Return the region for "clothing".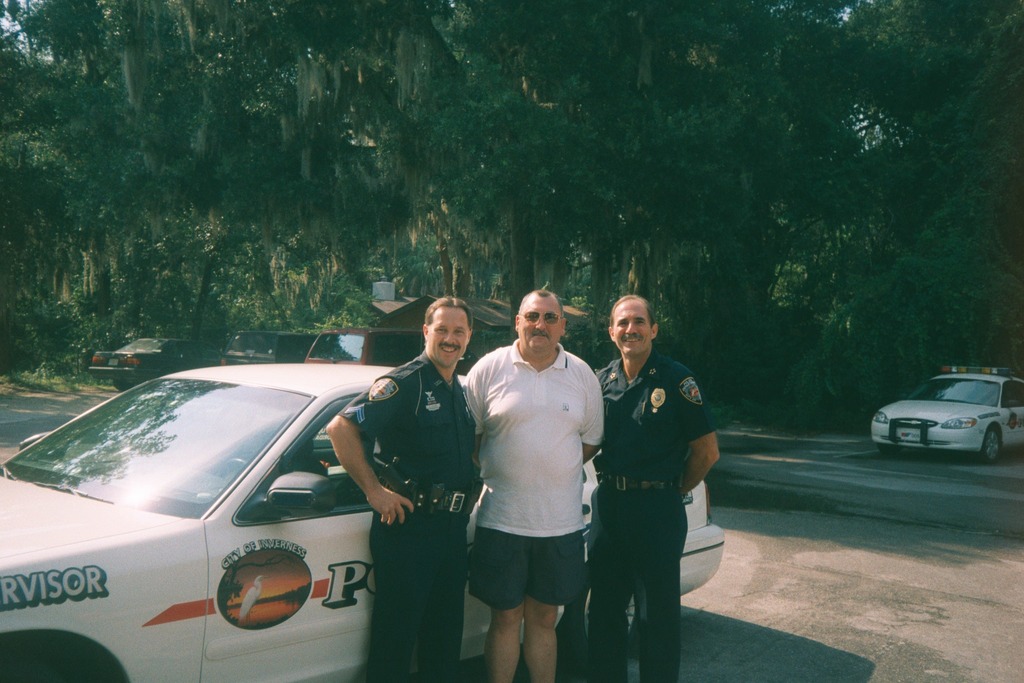
Rect(462, 337, 607, 612).
